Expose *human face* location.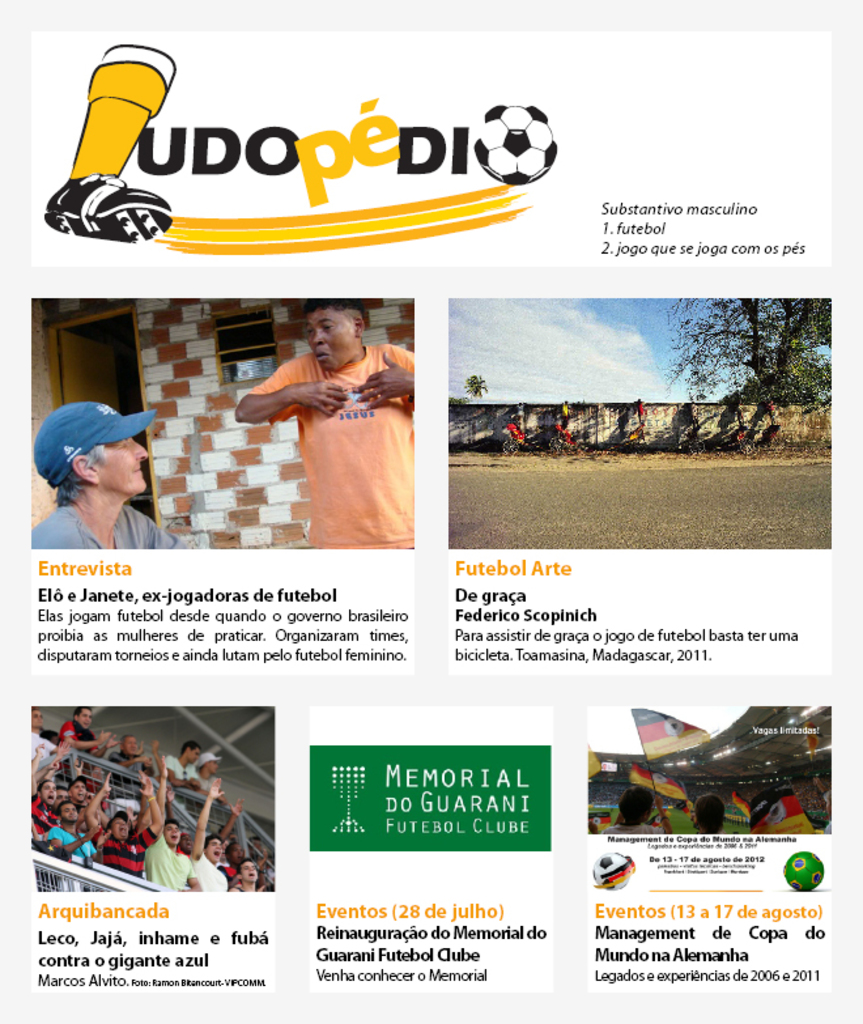
Exposed at <region>63, 803, 78, 821</region>.
